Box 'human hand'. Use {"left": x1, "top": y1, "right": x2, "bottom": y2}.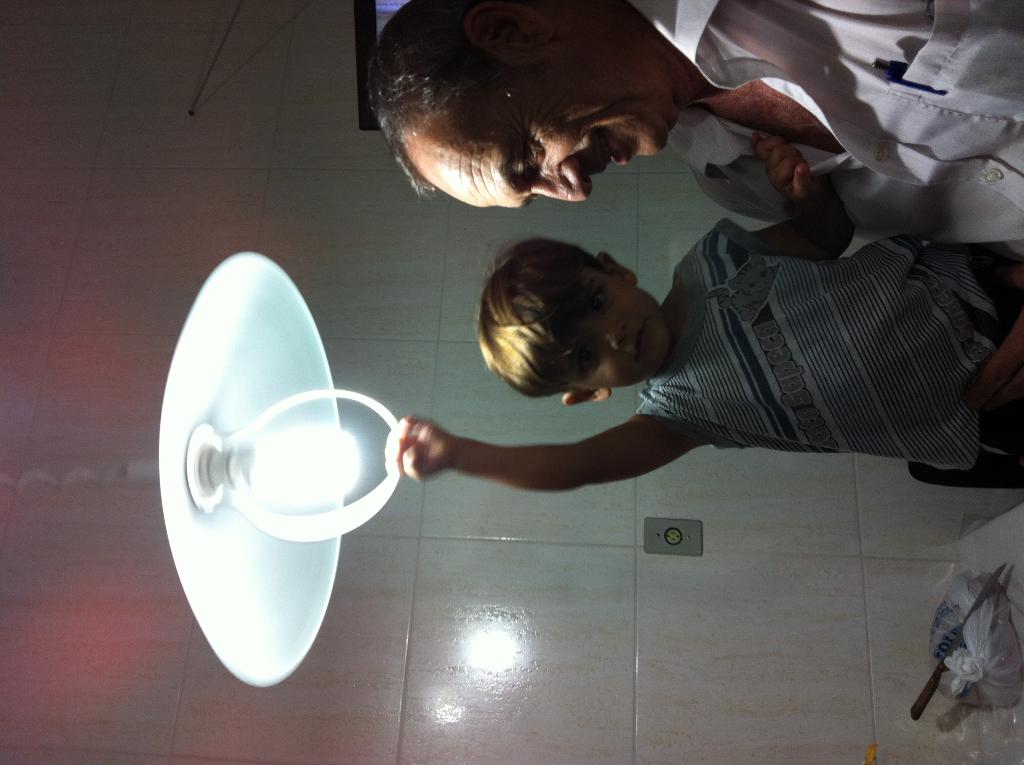
{"left": 384, "top": 416, "right": 471, "bottom": 499}.
